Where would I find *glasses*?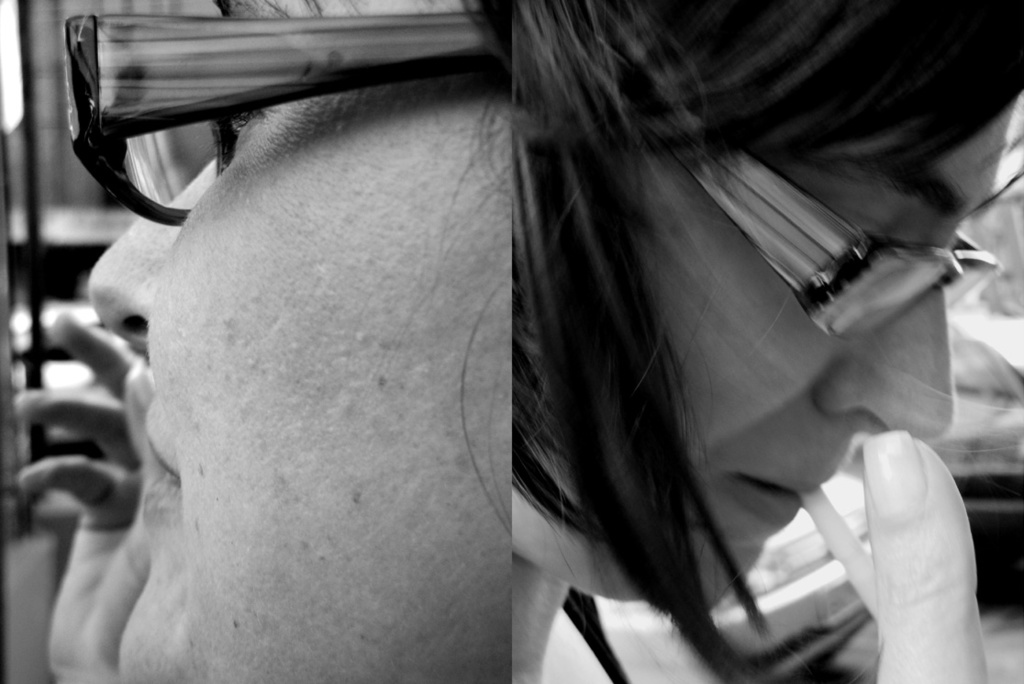
At x1=669, y1=114, x2=1004, y2=344.
